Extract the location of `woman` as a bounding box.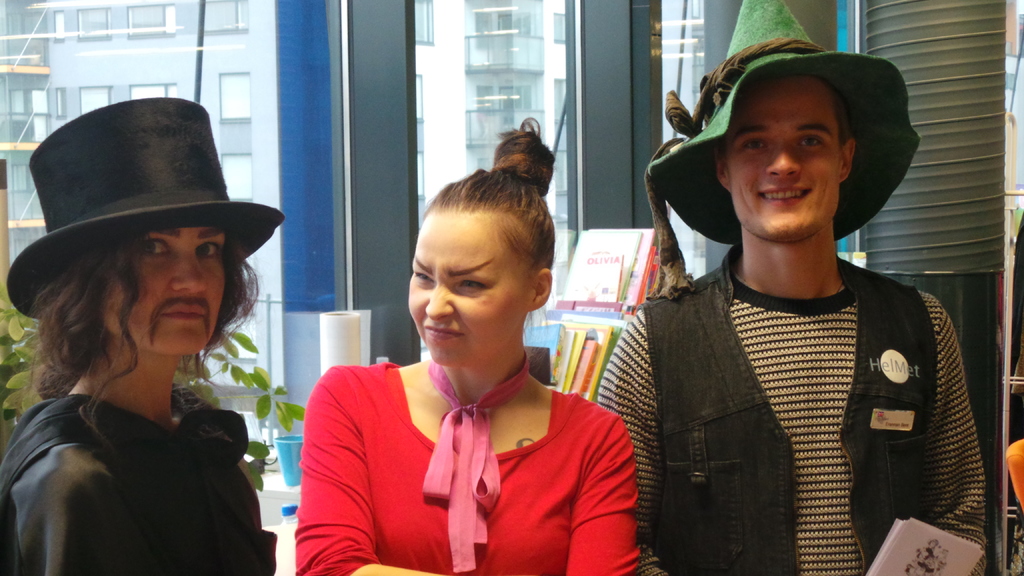
x1=0 y1=97 x2=278 y2=575.
